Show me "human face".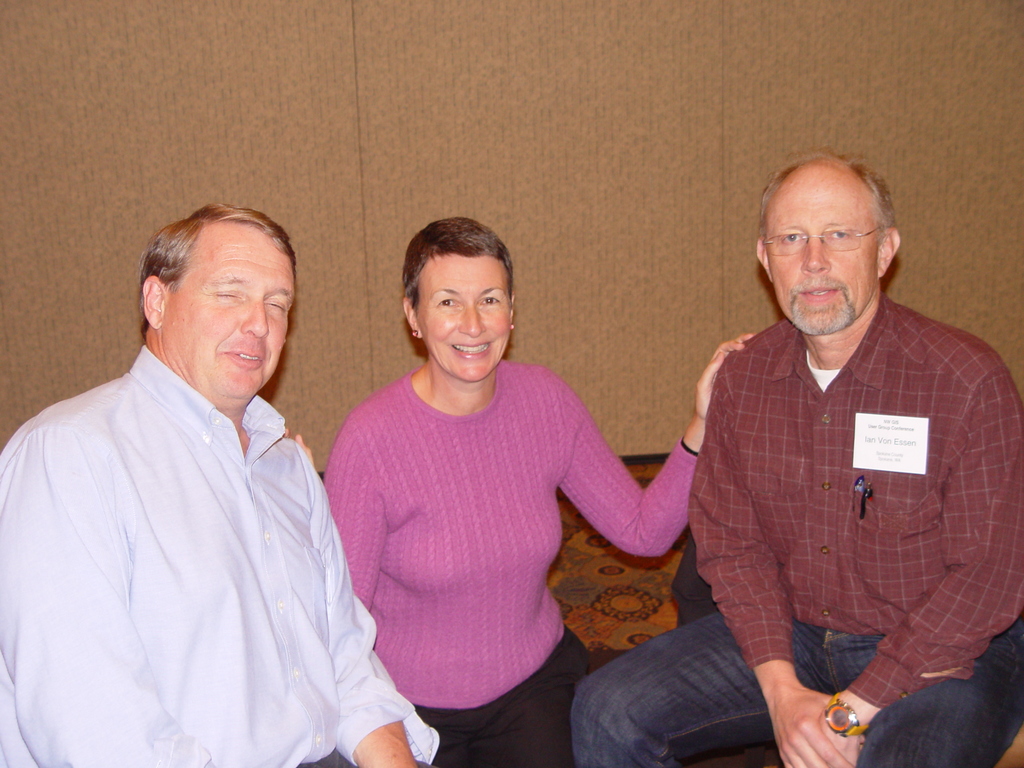
"human face" is here: locate(169, 220, 307, 413).
